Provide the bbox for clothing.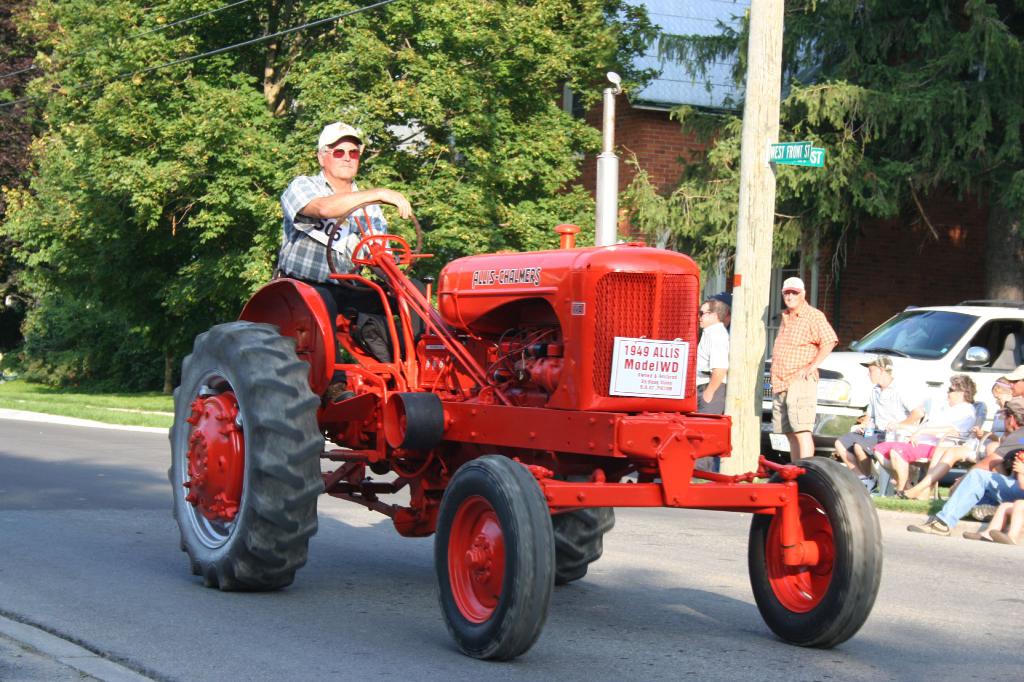
BBox(836, 374, 929, 460).
